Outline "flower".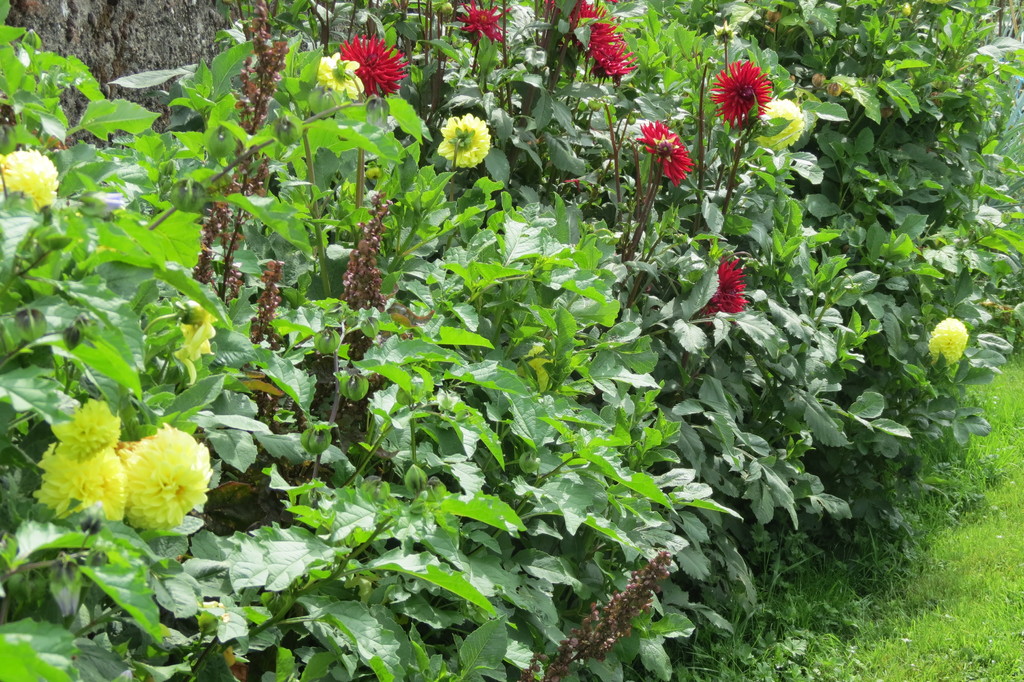
Outline: {"left": 52, "top": 398, "right": 120, "bottom": 465}.
